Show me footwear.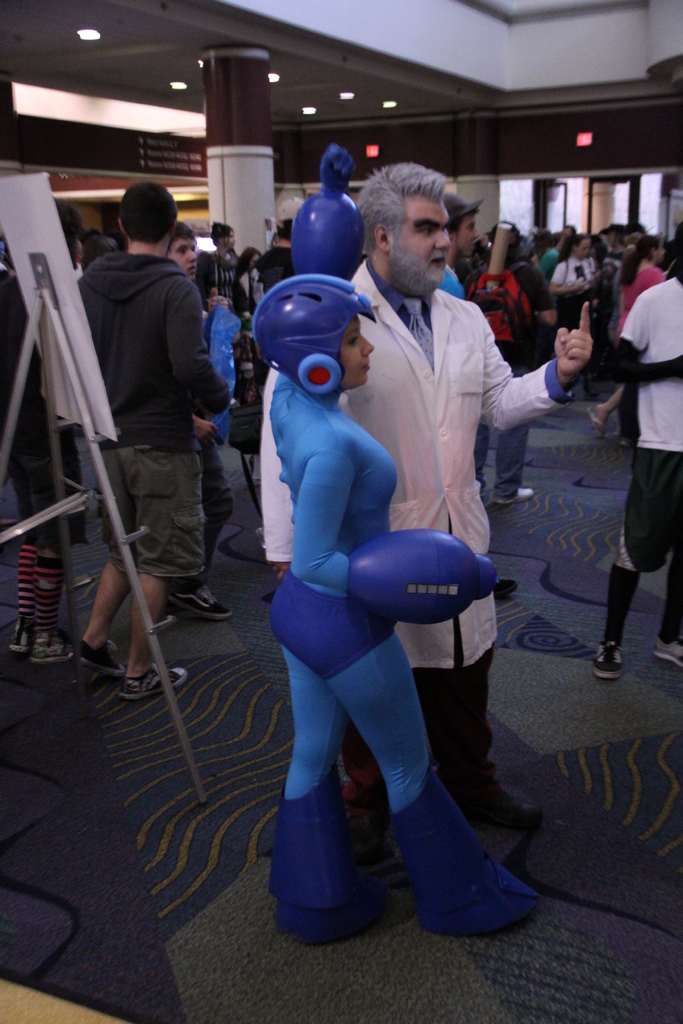
footwear is here: rect(67, 639, 120, 669).
